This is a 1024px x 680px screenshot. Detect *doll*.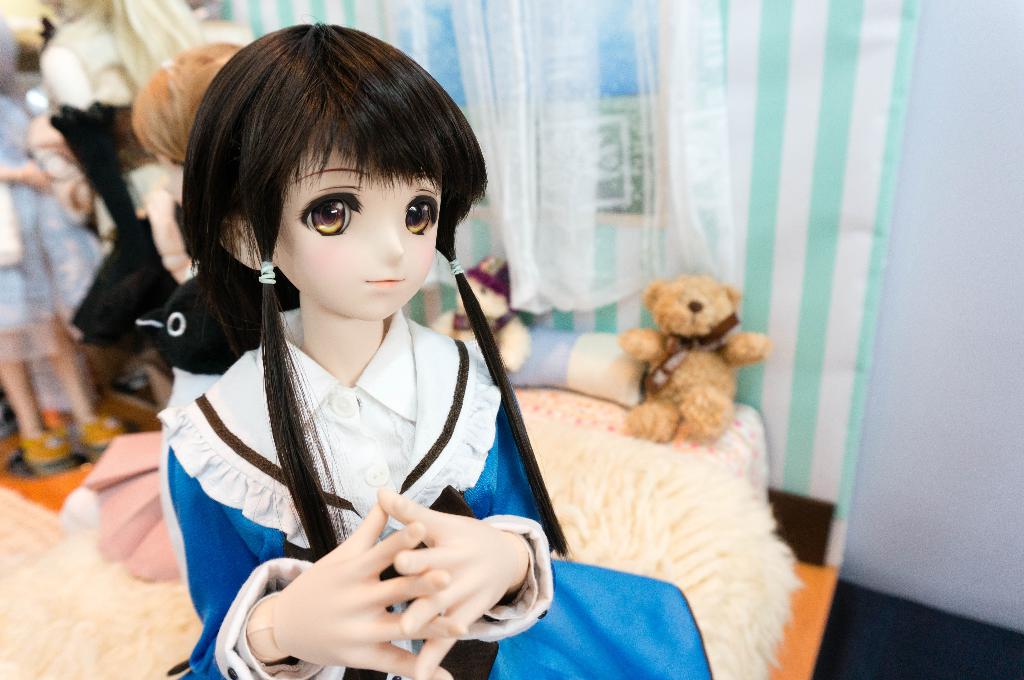
(x1=135, y1=61, x2=655, y2=664).
